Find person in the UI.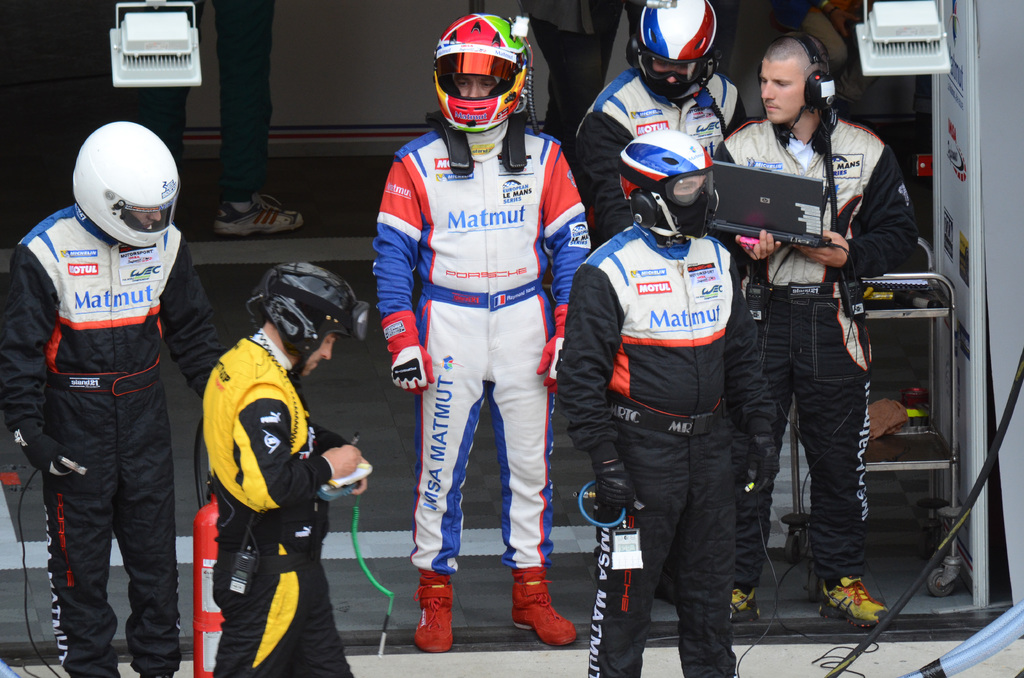
UI element at {"left": 377, "top": 13, "right": 591, "bottom": 649}.
